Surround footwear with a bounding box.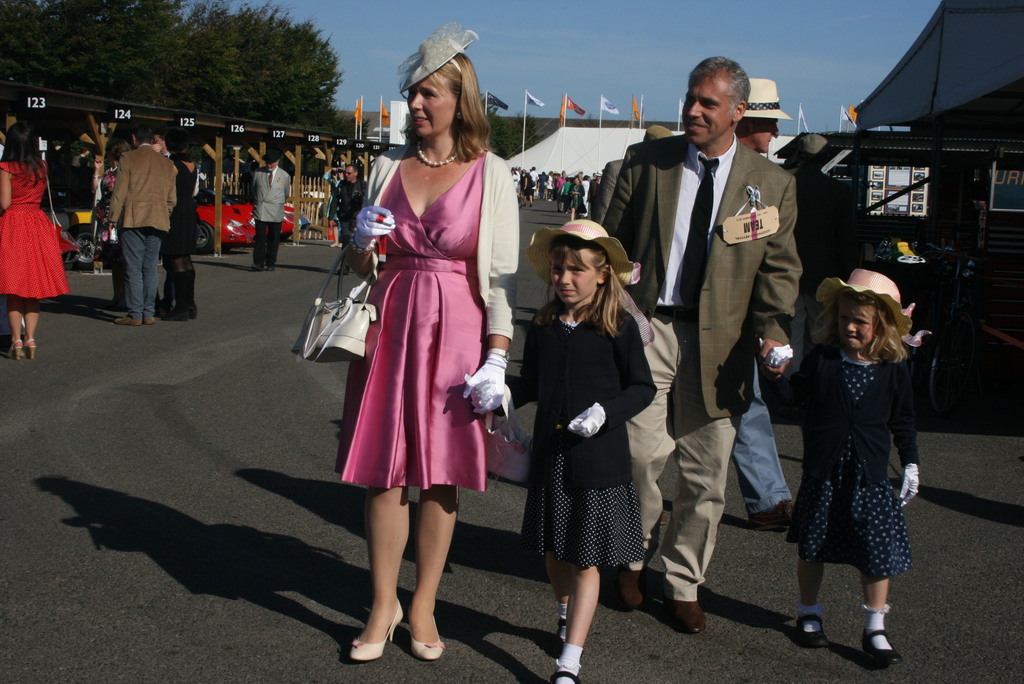
[left=248, top=262, right=264, bottom=270].
